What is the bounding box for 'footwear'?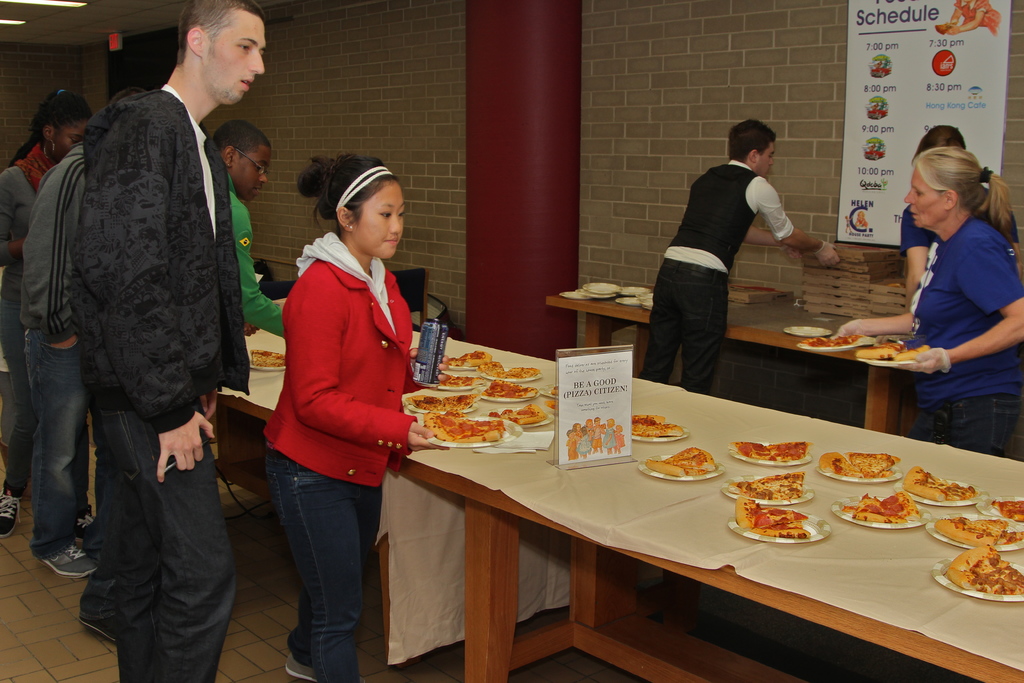
<box>285,652,364,682</box>.
